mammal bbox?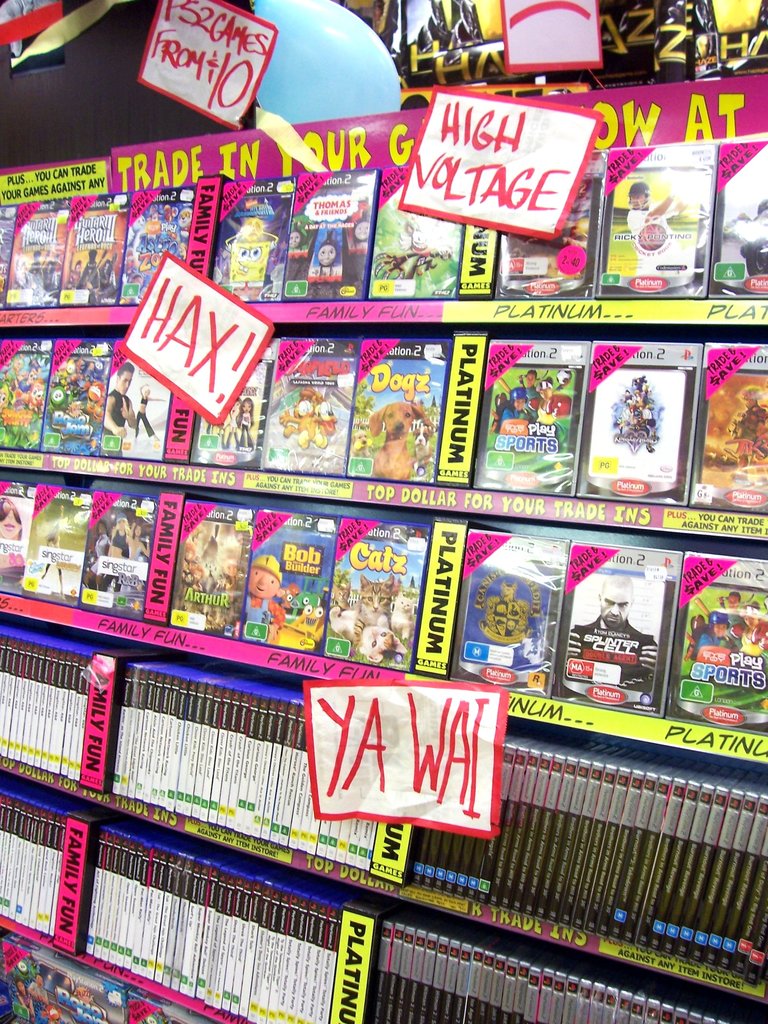
[563,569,659,688]
